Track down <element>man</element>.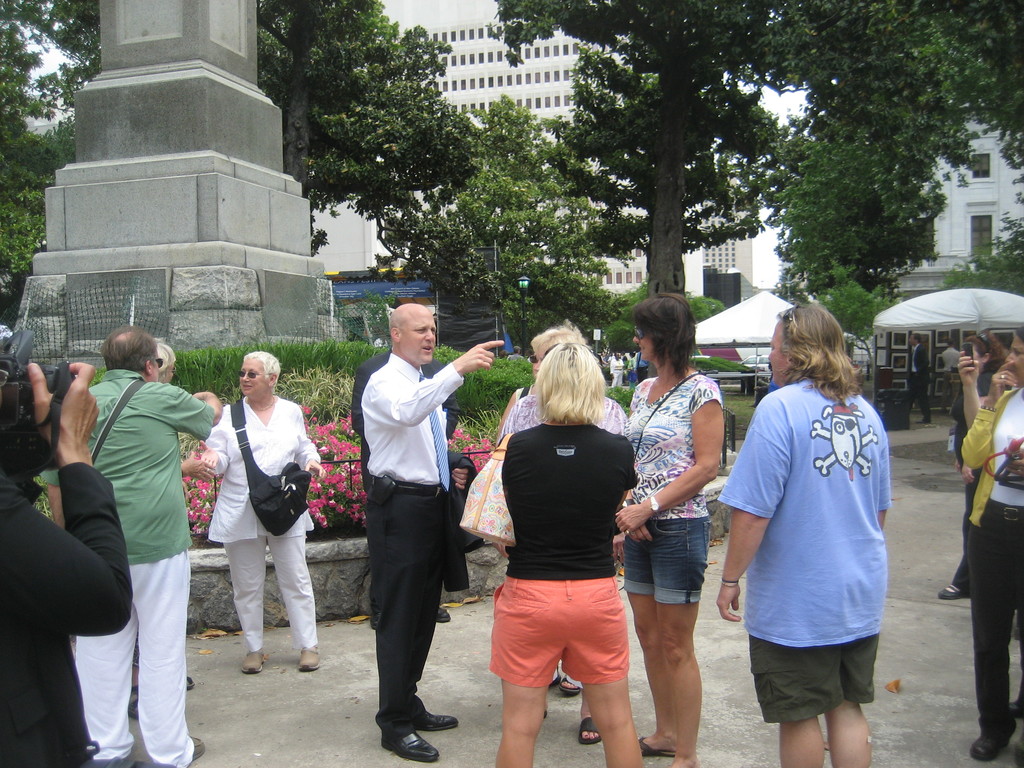
Tracked to crop(38, 328, 229, 767).
